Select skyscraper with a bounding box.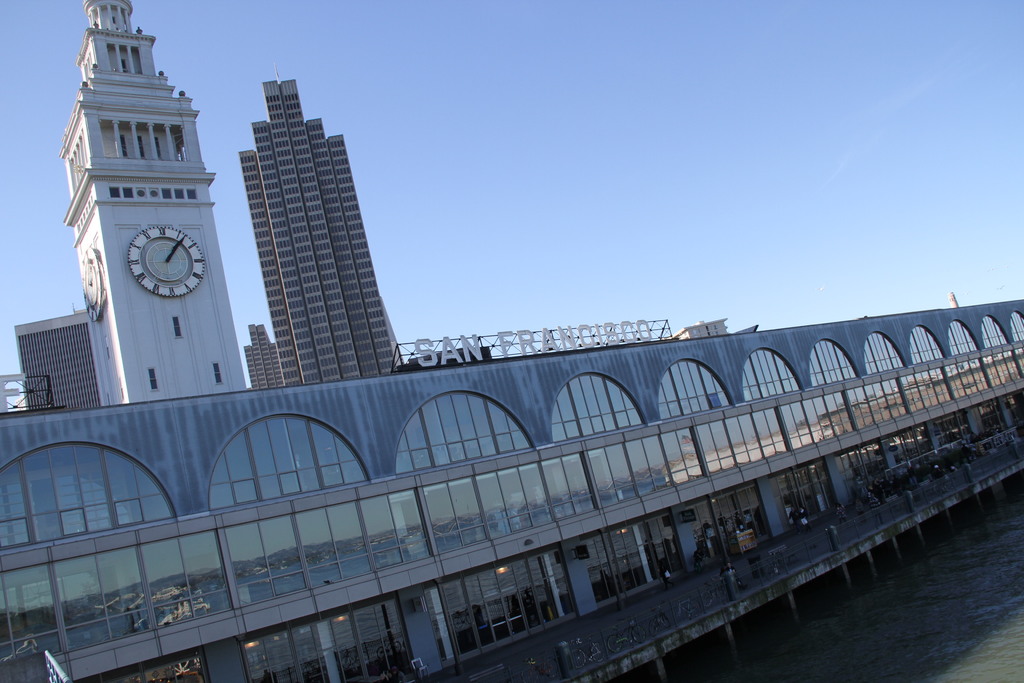
241, 323, 292, 391.
